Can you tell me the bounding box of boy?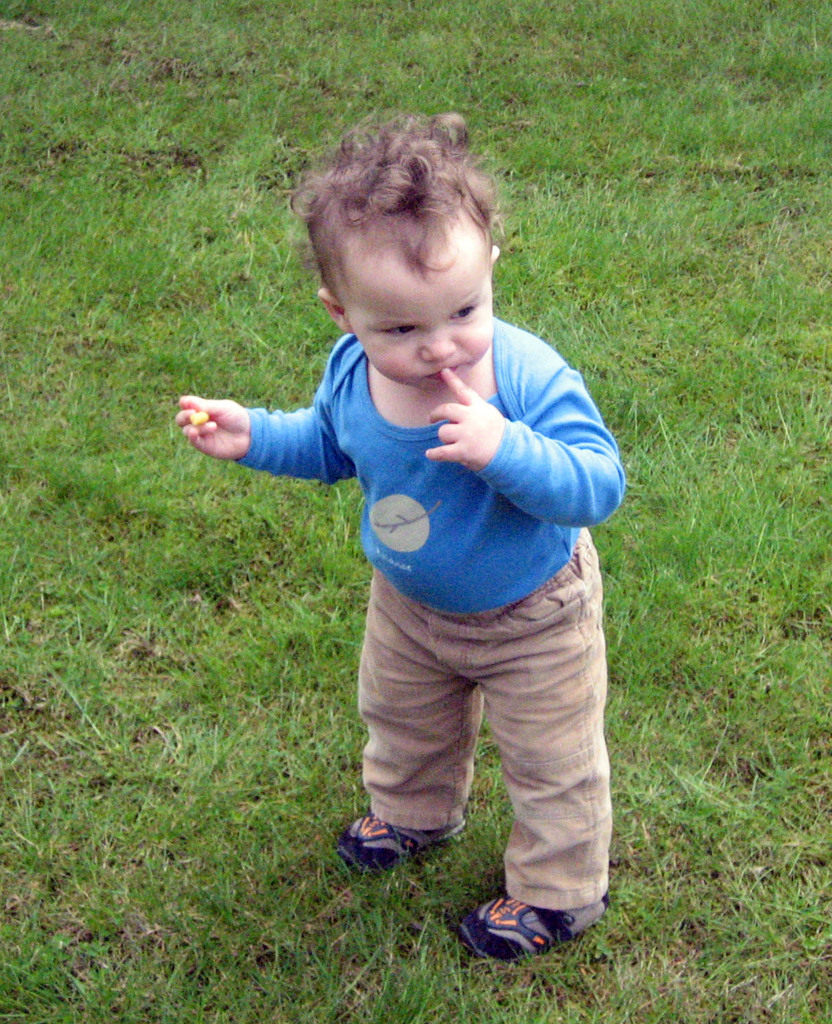
rect(174, 104, 644, 989).
